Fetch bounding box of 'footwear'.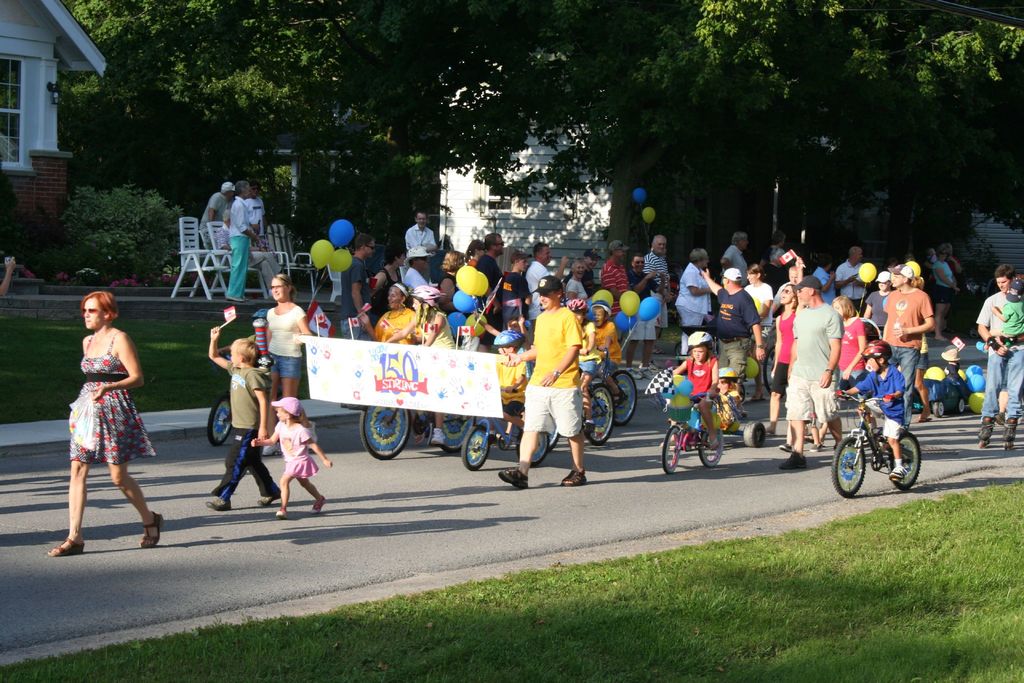
Bbox: {"x1": 783, "y1": 443, "x2": 794, "y2": 449}.
